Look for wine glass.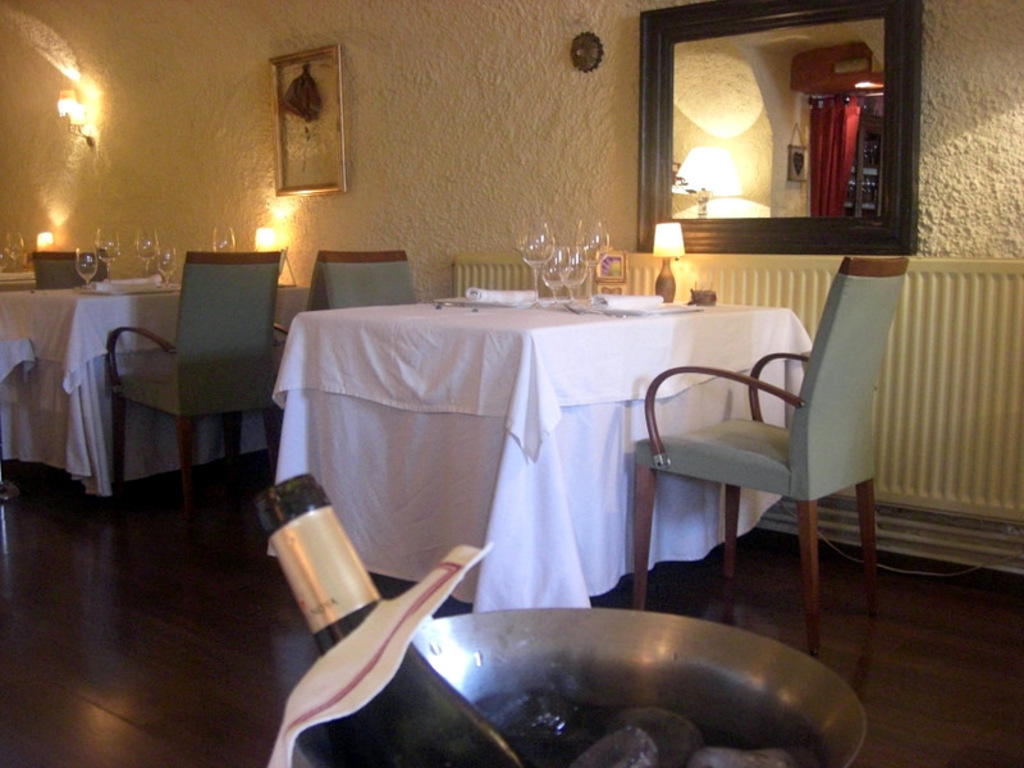
Found: box(137, 228, 160, 275).
